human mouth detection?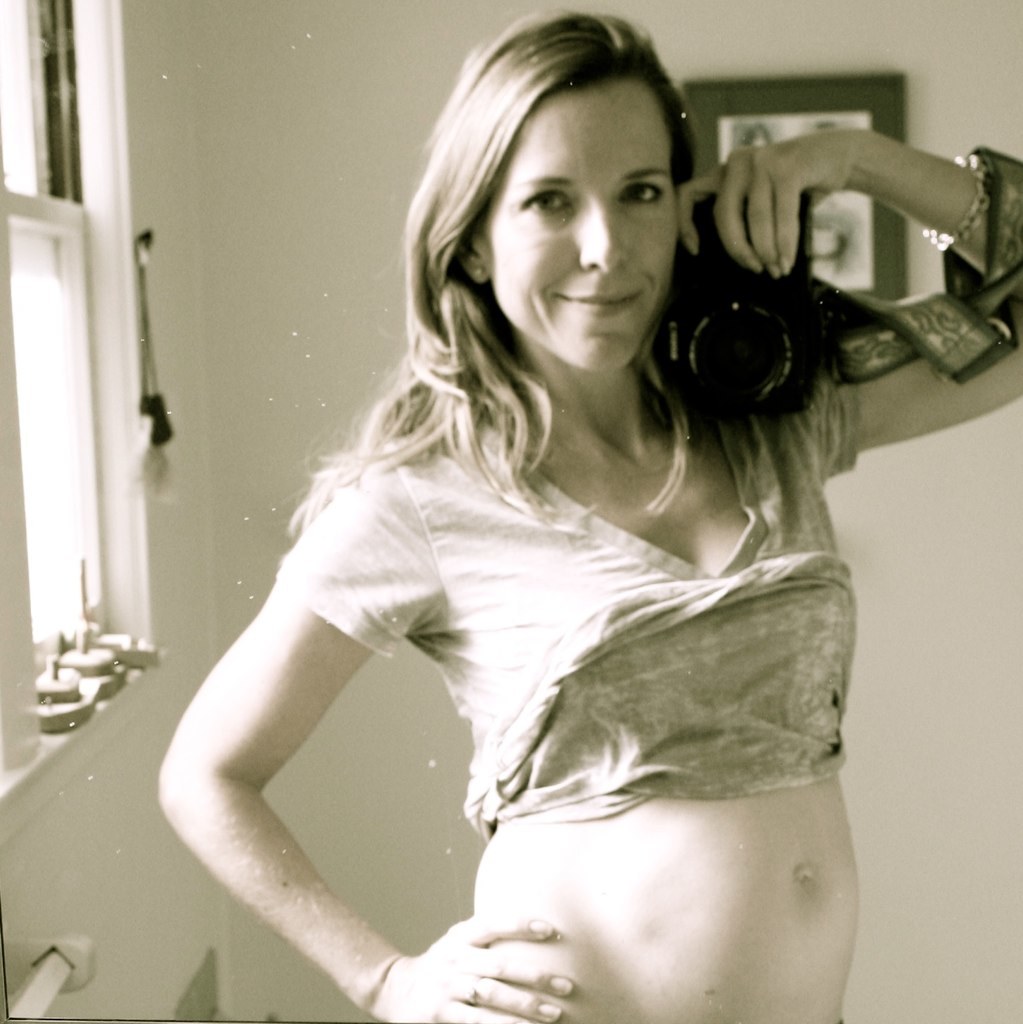
(548, 275, 656, 332)
